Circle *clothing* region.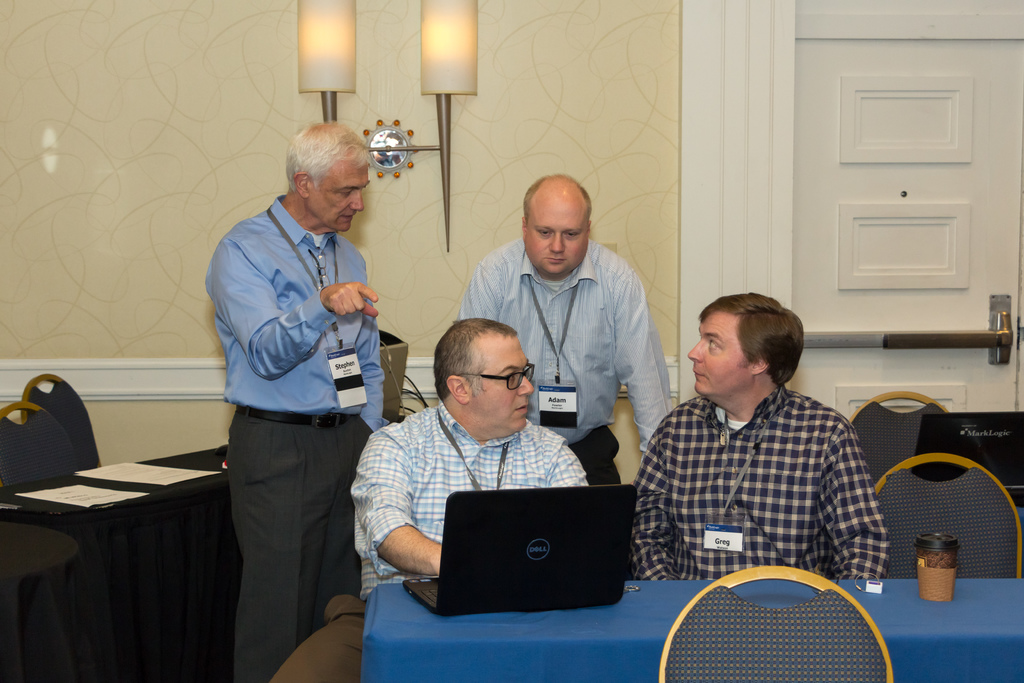
Region: <bbox>470, 238, 673, 445</bbox>.
